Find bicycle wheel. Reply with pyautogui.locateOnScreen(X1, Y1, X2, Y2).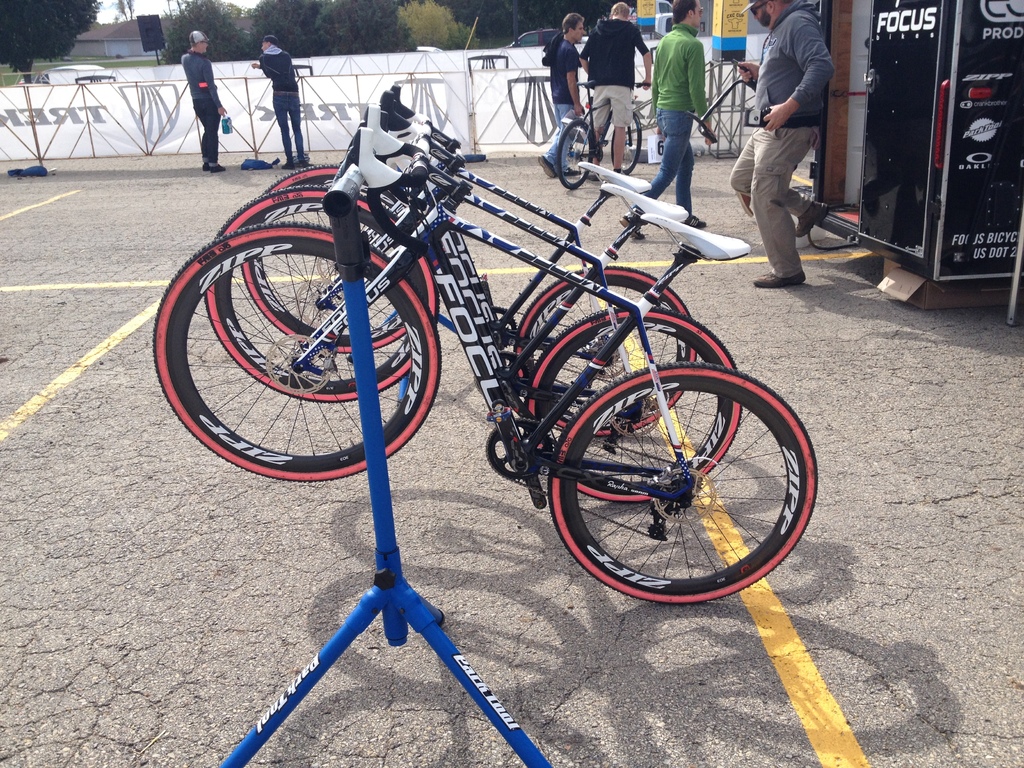
pyautogui.locateOnScreen(613, 108, 641, 176).
